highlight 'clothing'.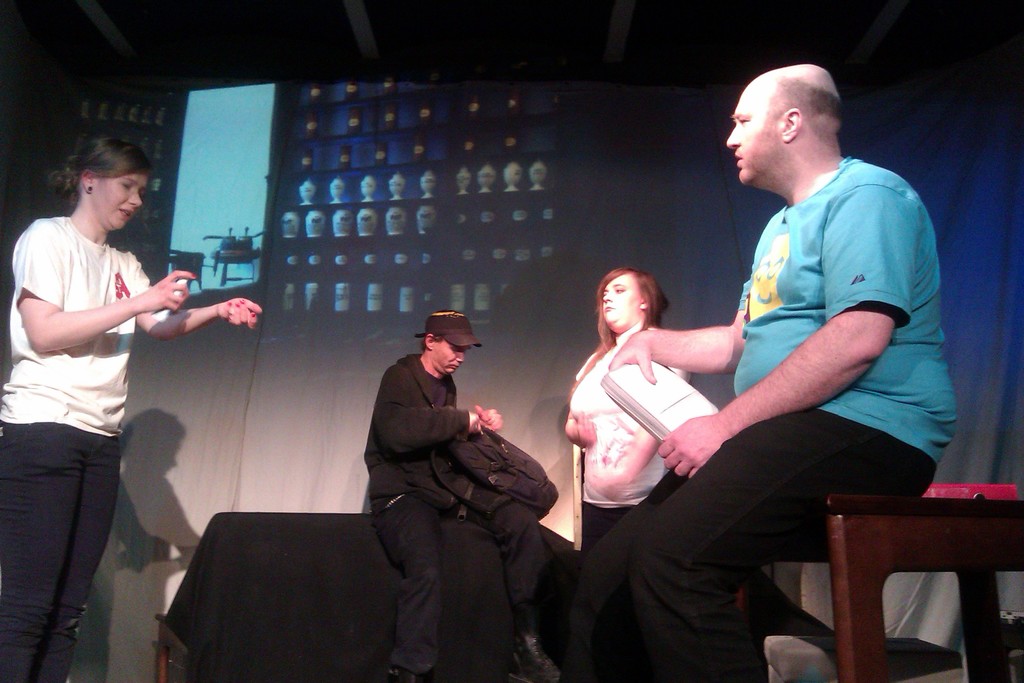
Highlighted region: (0,213,158,682).
